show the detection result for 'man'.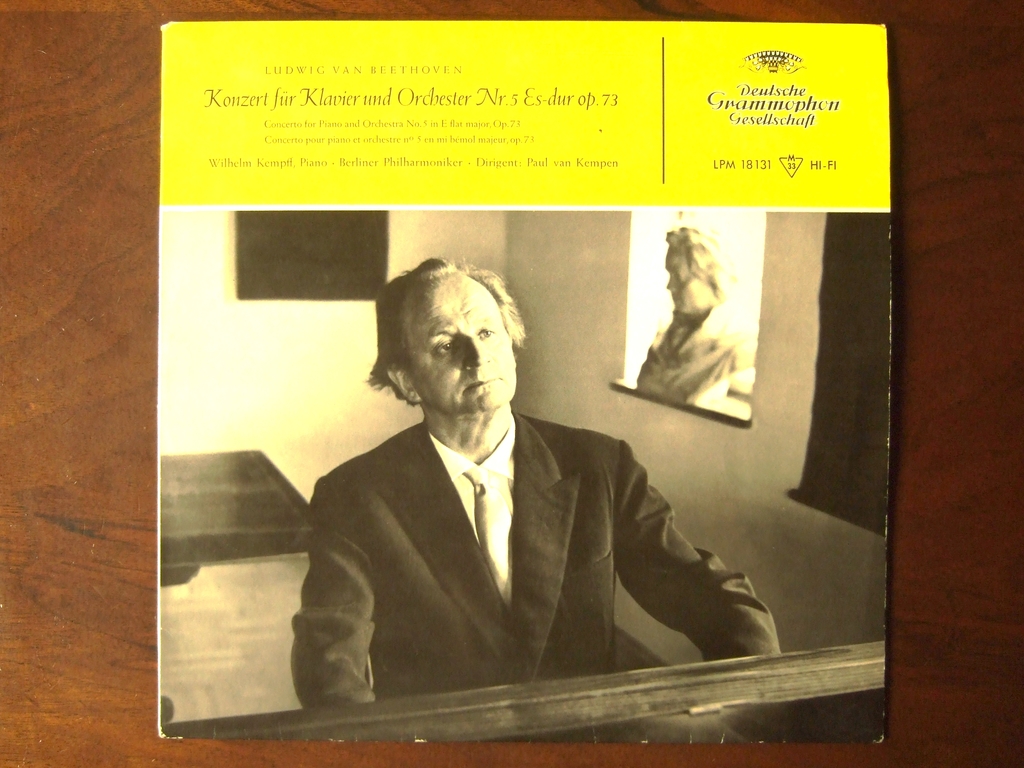
284/278/727/726.
